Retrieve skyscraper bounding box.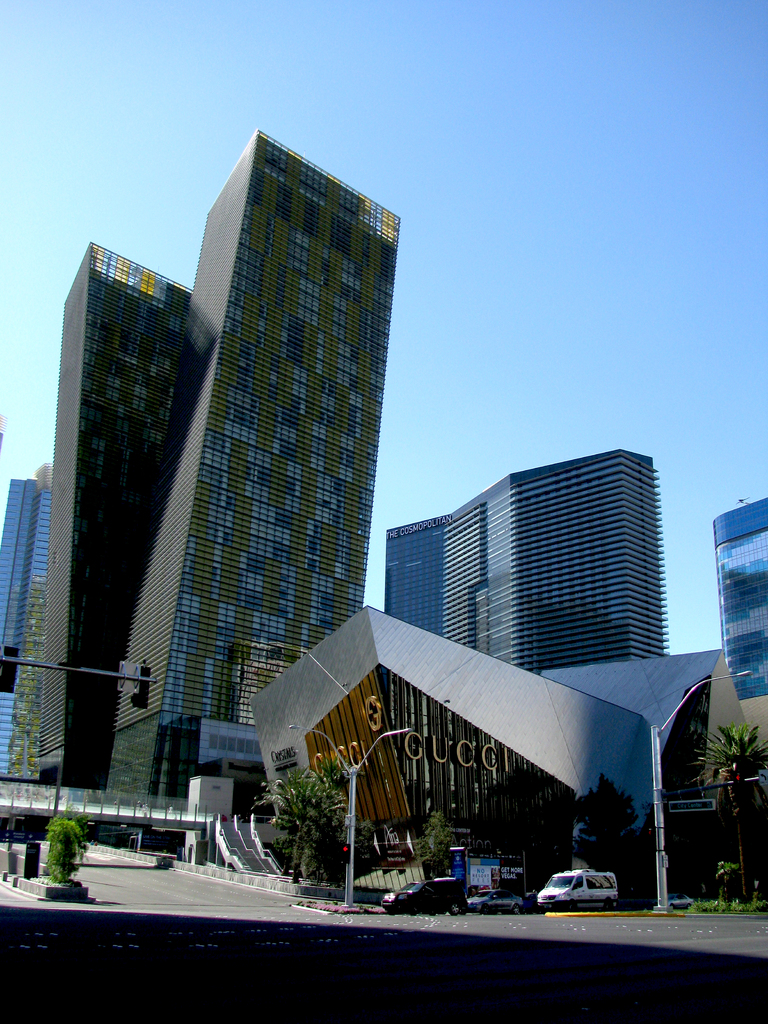
Bounding box: <box>390,447,670,678</box>.
